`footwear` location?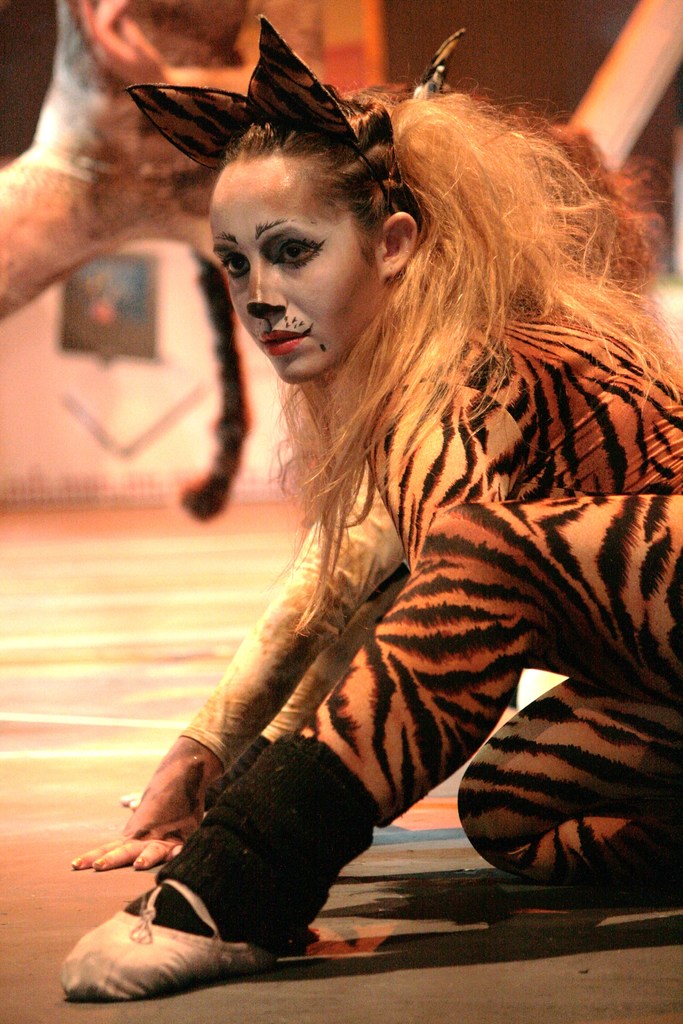
[57,877,268,1004]
